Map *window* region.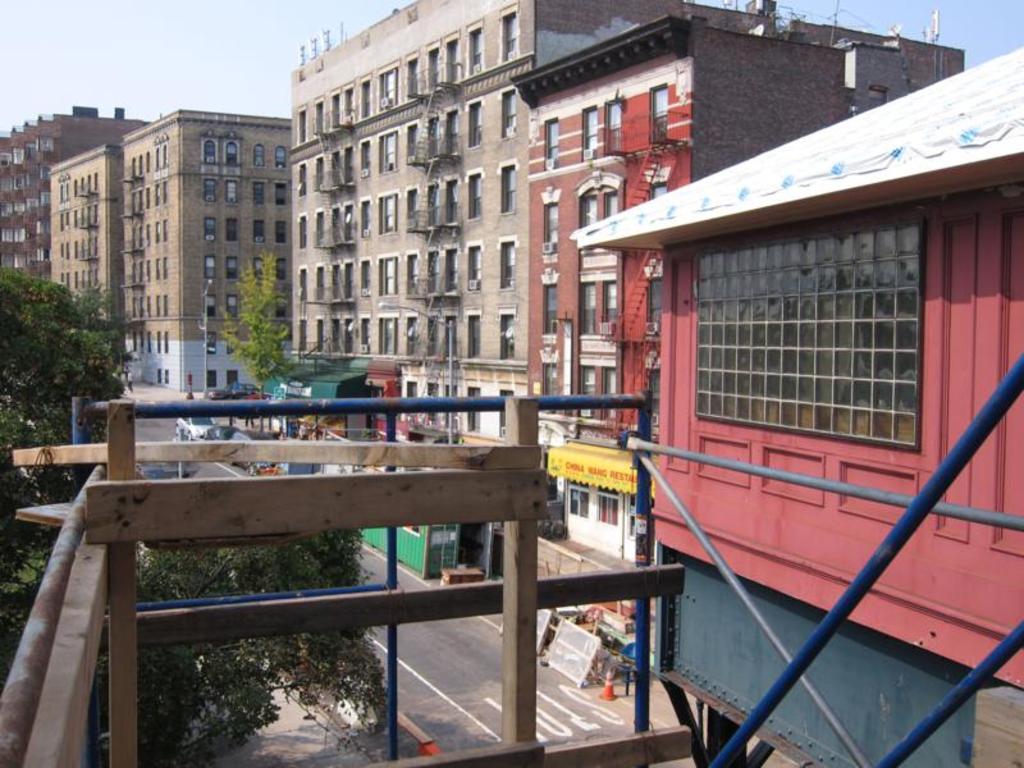
Mapped to x1=576, y1=182, x2=627, y2=253.
